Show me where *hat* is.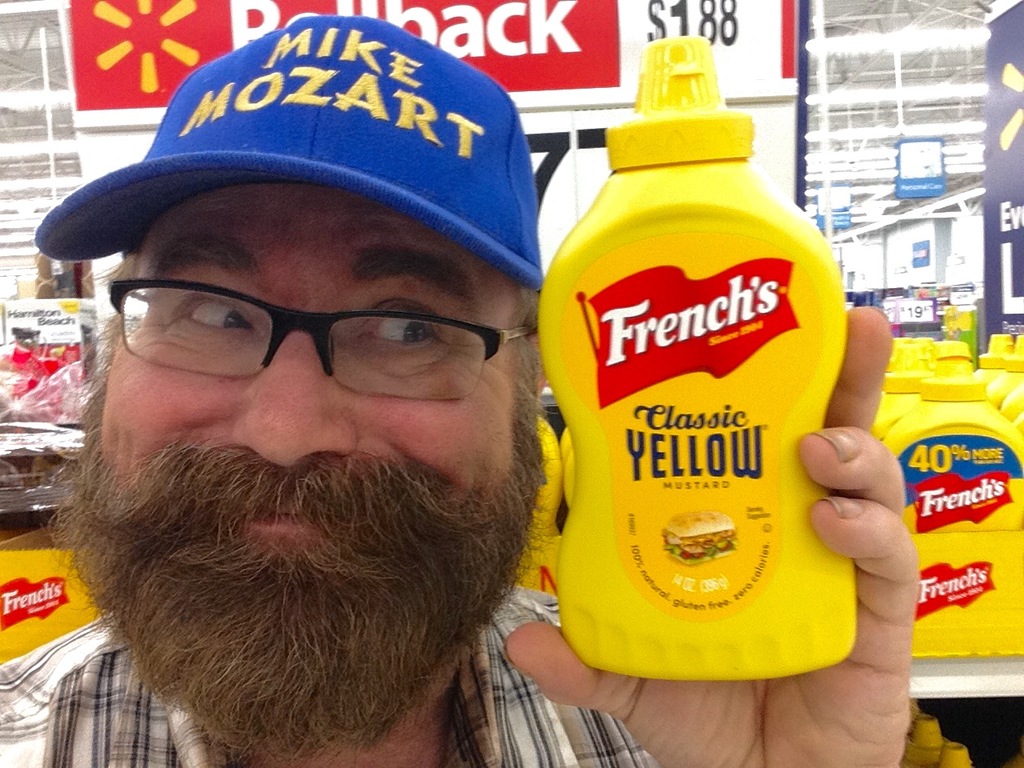
*hat* is at crop(43, 22, 565, 341).
